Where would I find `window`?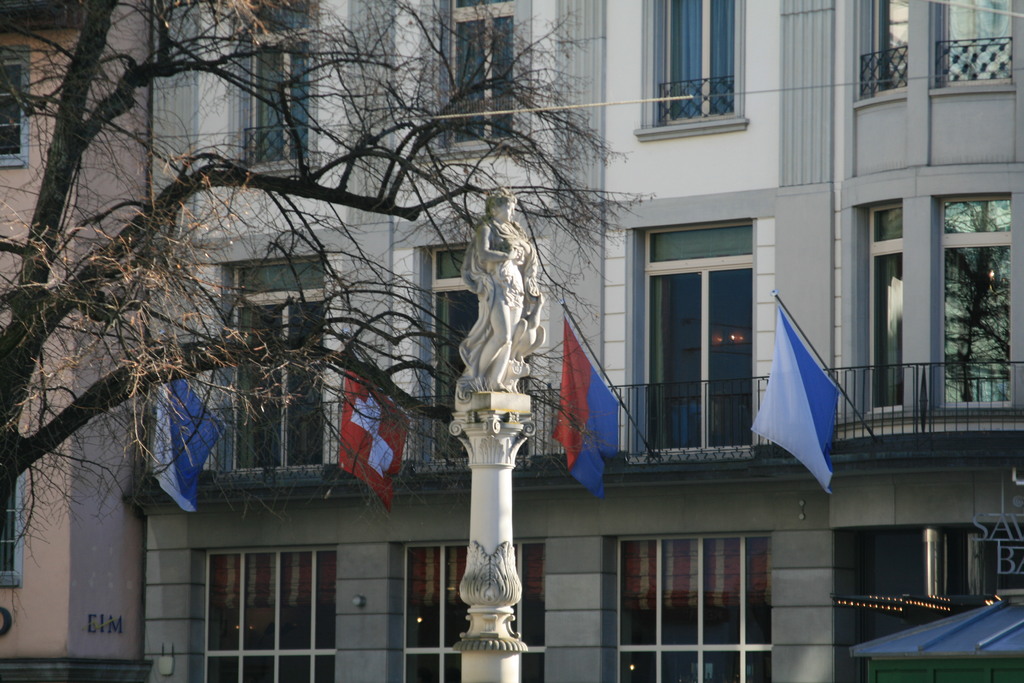
At 866, 203, 905, 415.
